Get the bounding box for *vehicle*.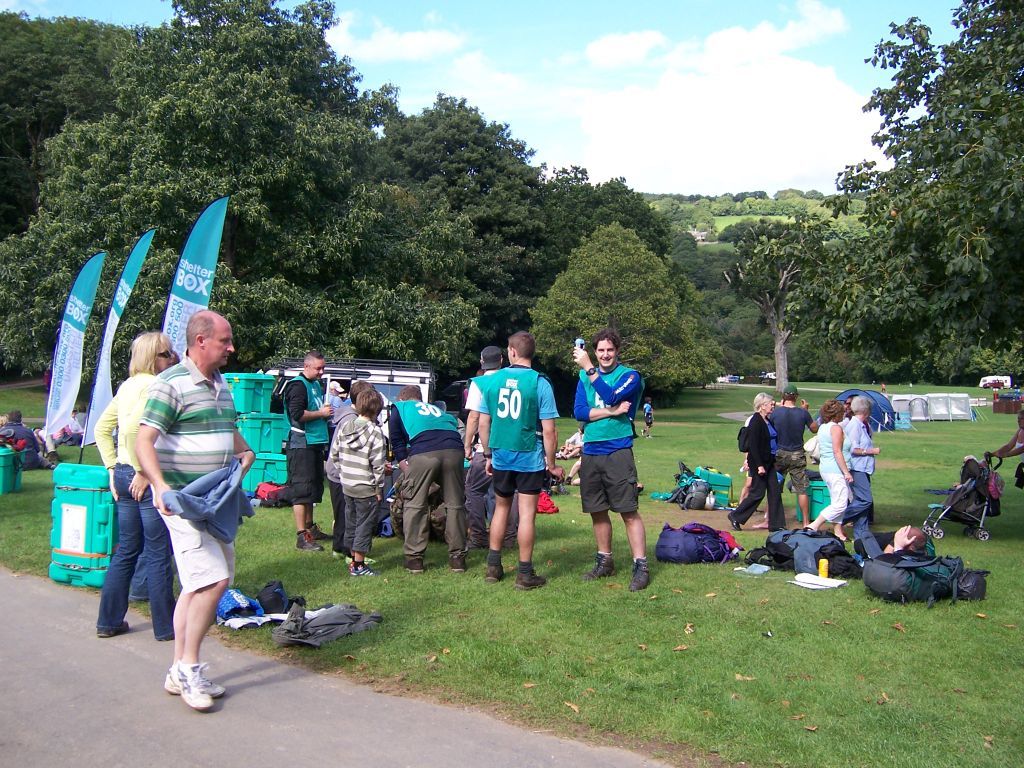
x1=917 y1=451 x2=1003 y2=544.
